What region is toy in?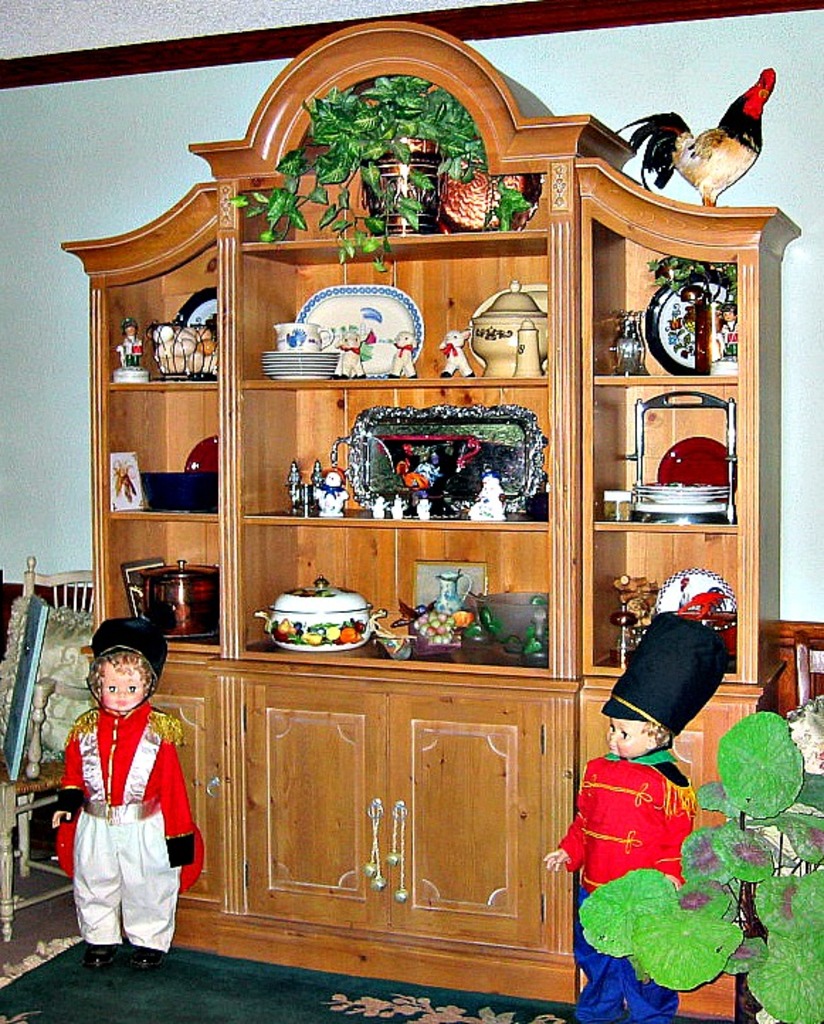
37,613,226,979.
